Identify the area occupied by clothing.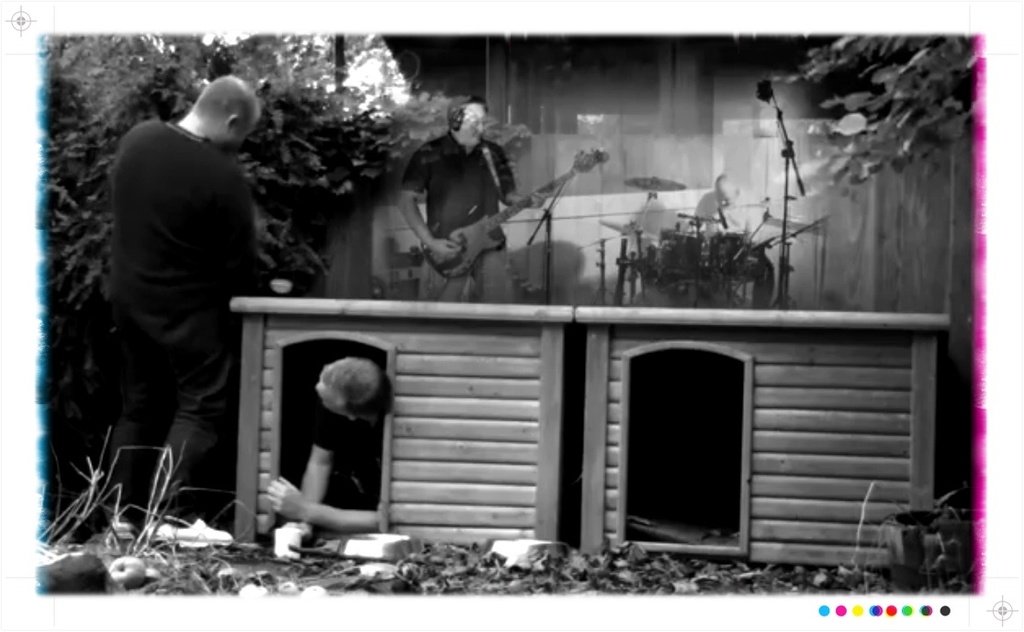
Area: Rect(305, 403, 388, 517).
